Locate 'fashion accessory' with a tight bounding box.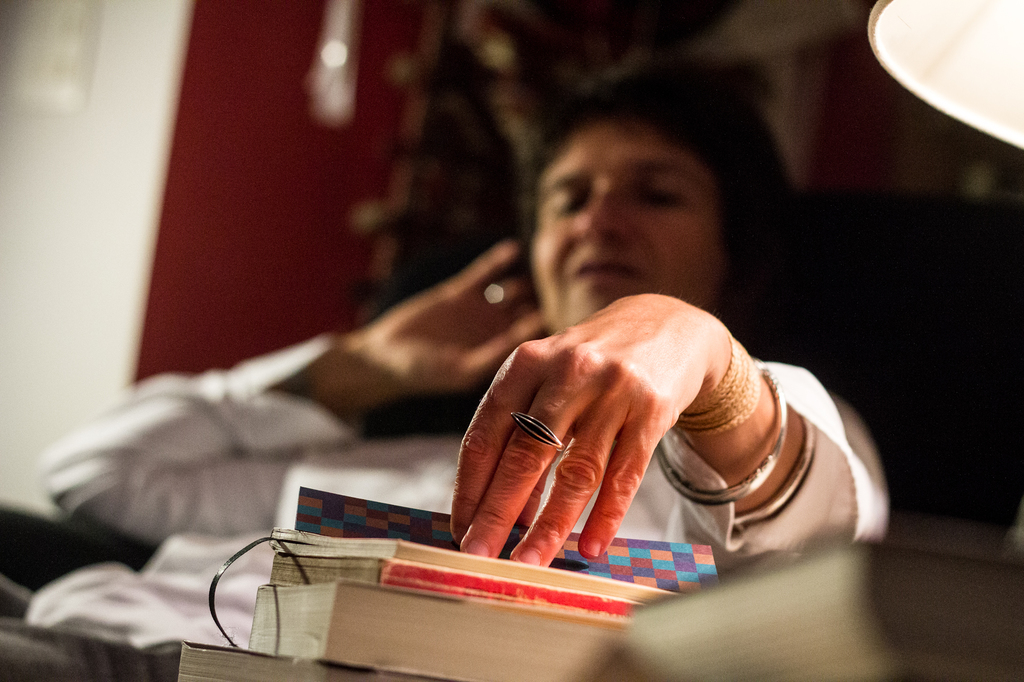
508 408 566 445.
